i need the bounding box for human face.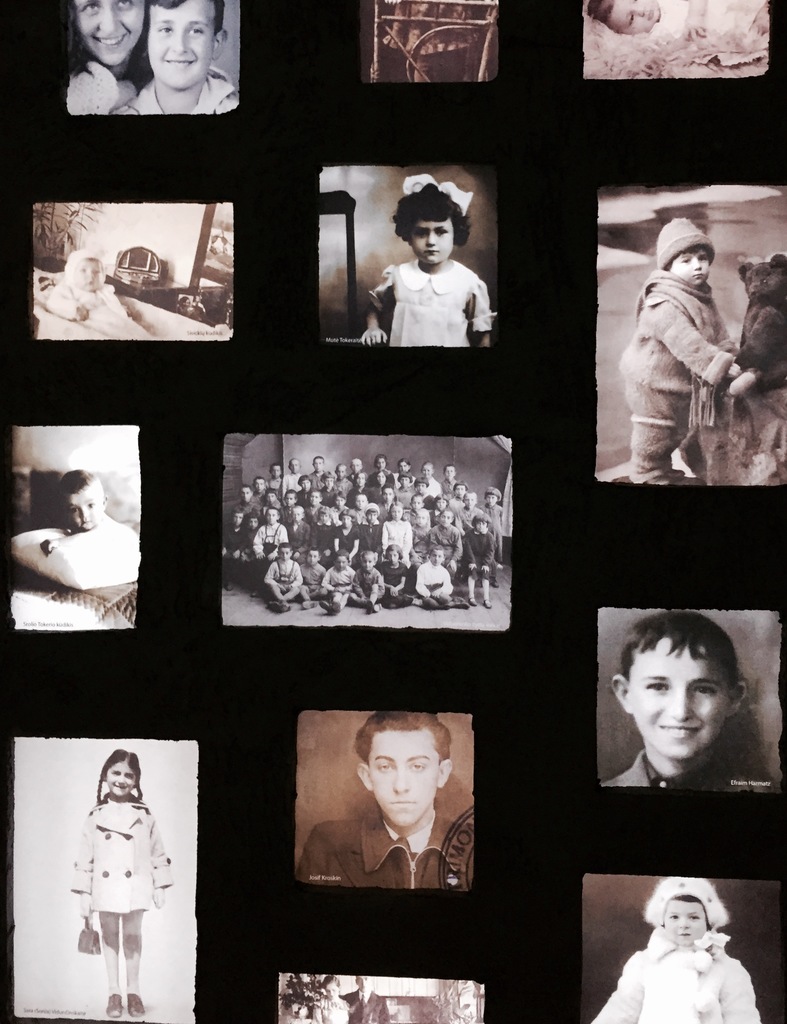
Here it is: [664,903,704,947].
